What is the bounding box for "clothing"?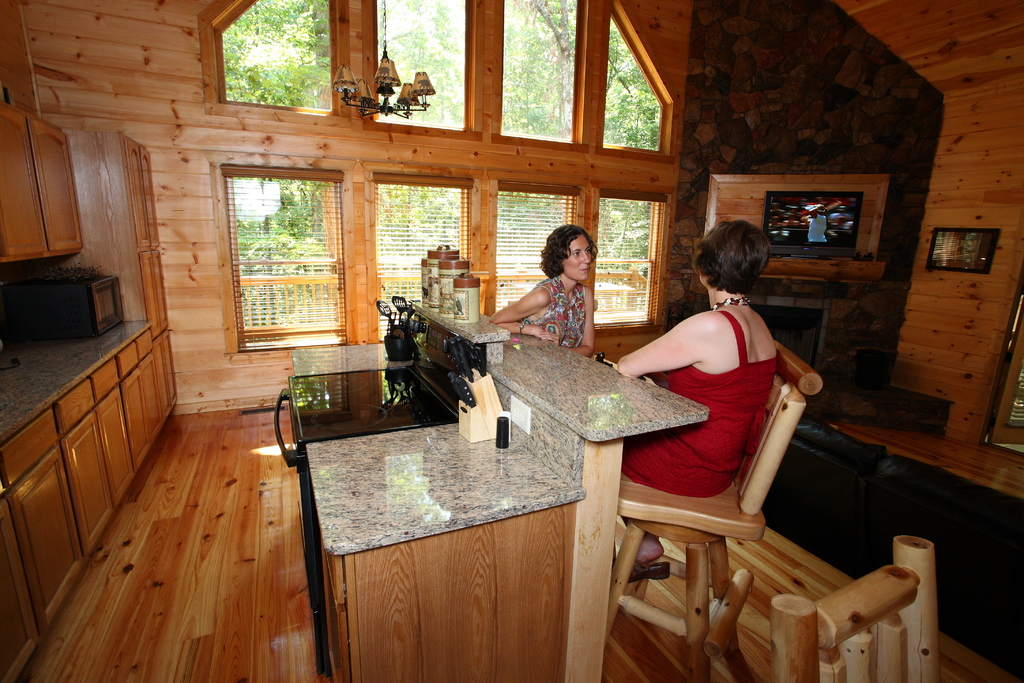
[left=520, top=274, right=591, bottom=350].
